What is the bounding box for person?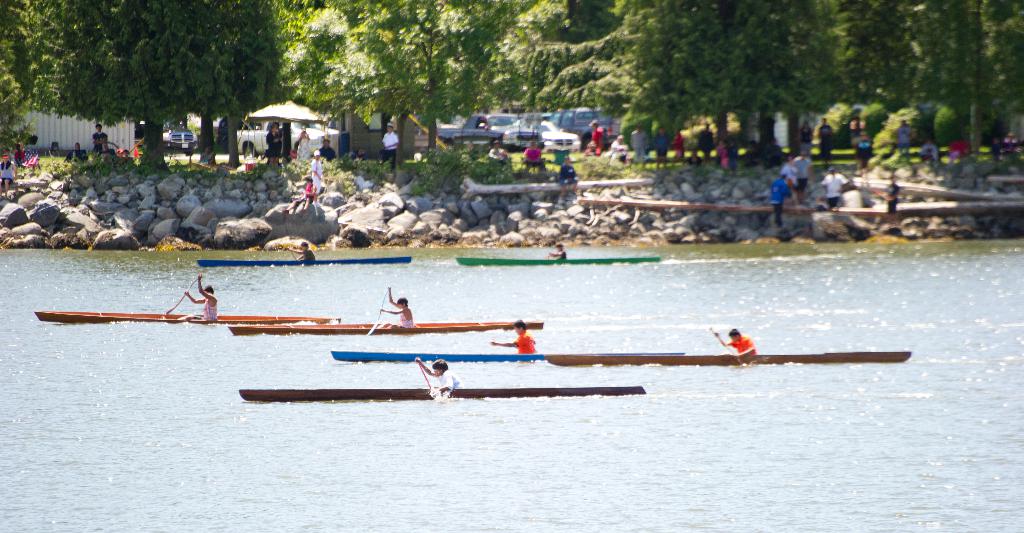
[113, 148, 122, 161].
